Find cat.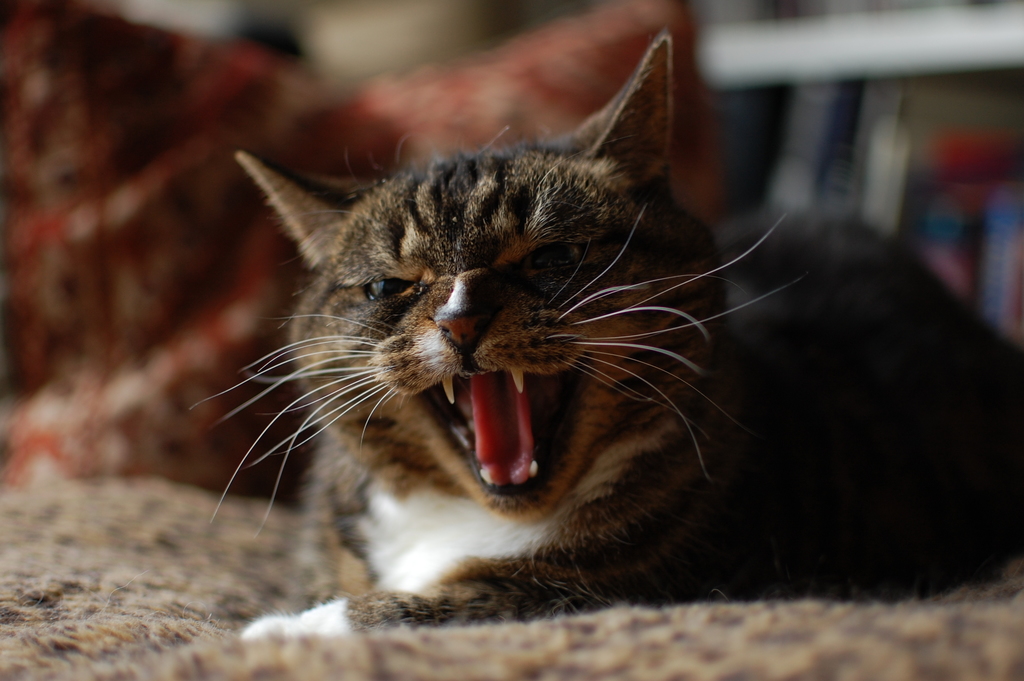
(189, 35, 1023, 645).
